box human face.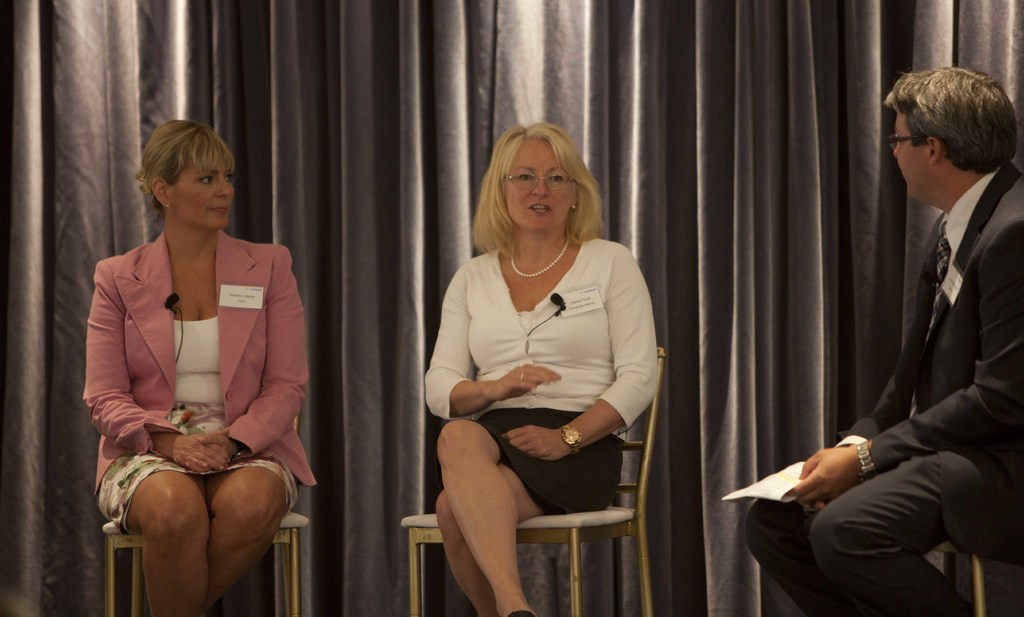
rect(892, 114, 936, 200).
